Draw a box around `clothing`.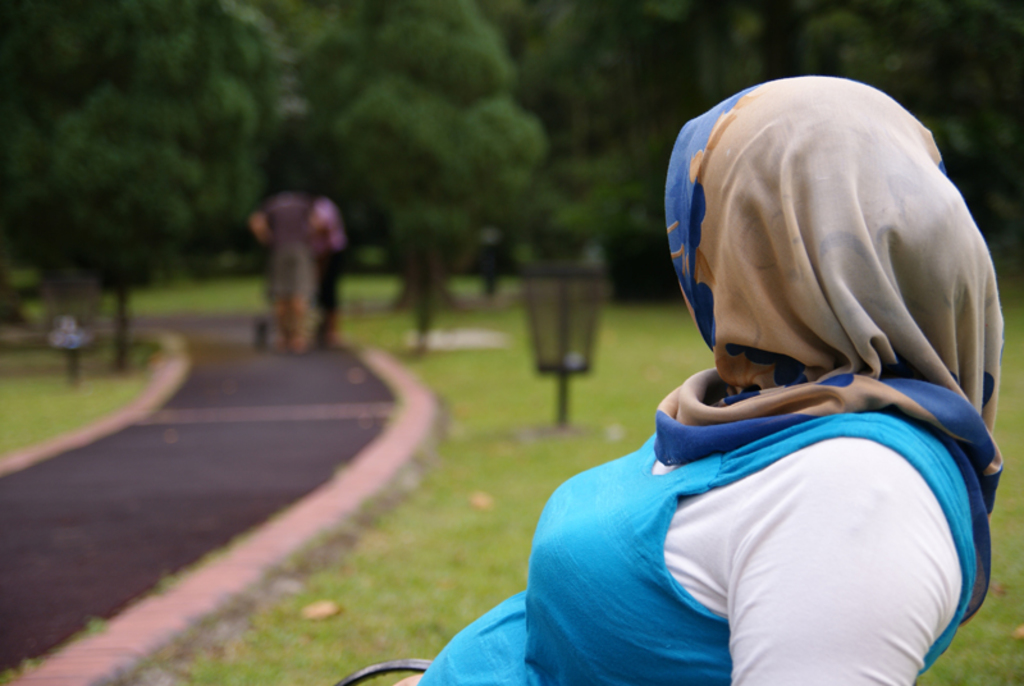
locate(488, 123, 1023, 660).
